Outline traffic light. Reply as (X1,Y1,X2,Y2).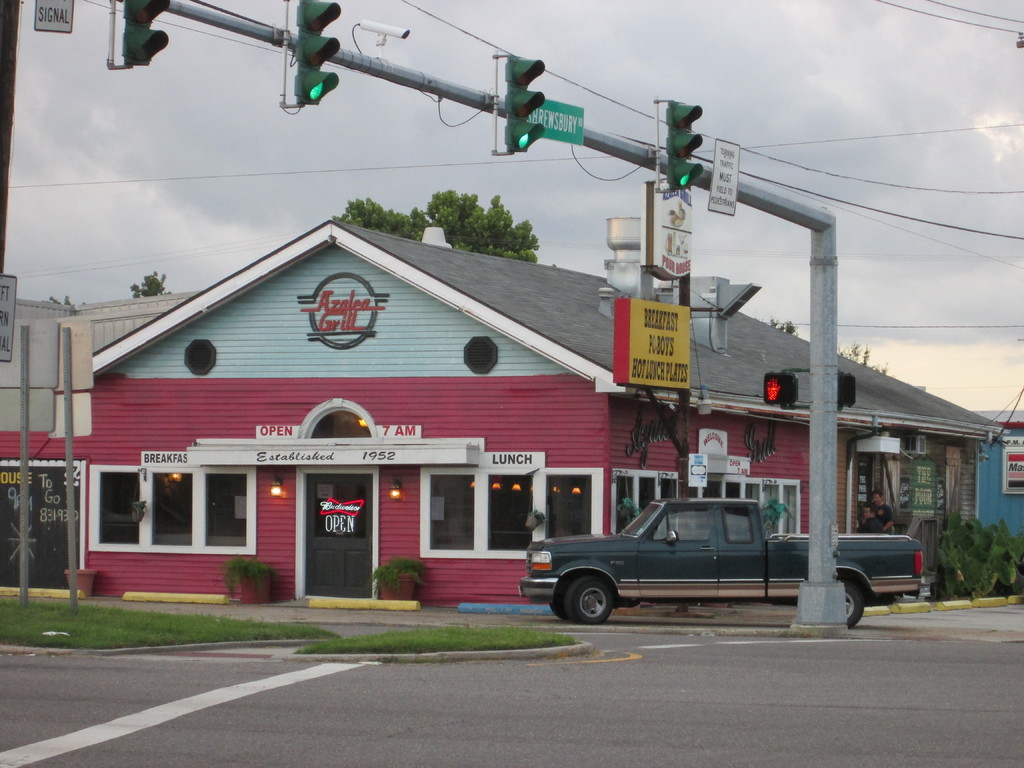
(665,98,703,189).
